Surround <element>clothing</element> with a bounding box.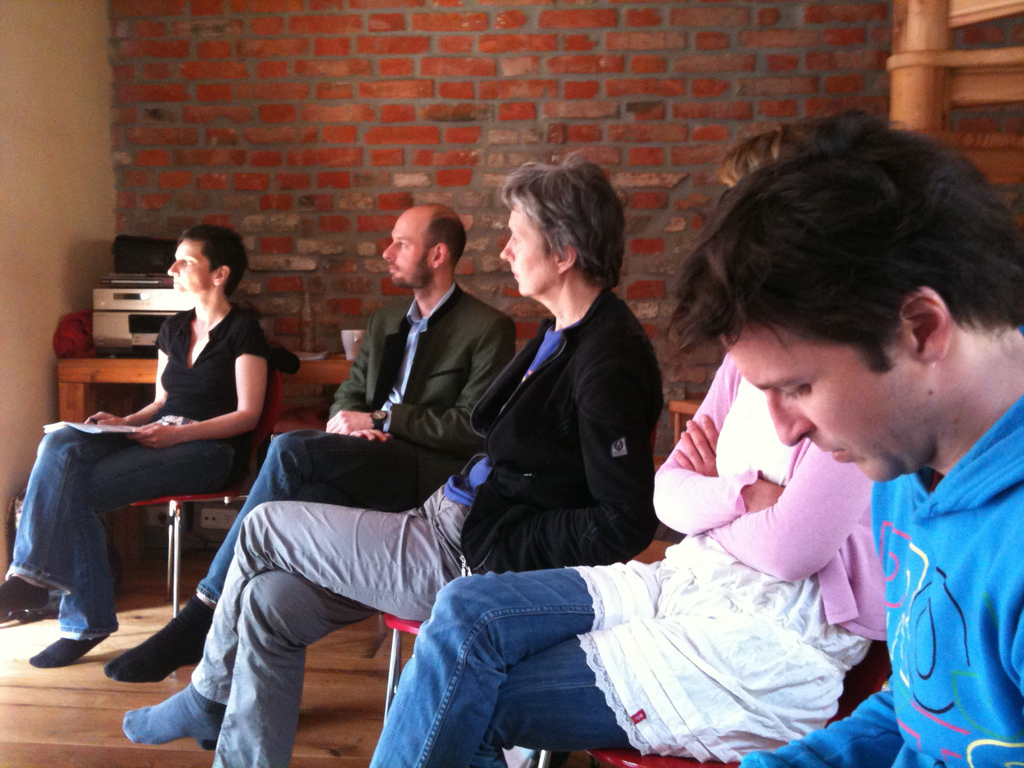
rect(189, 286, 664, 767).
